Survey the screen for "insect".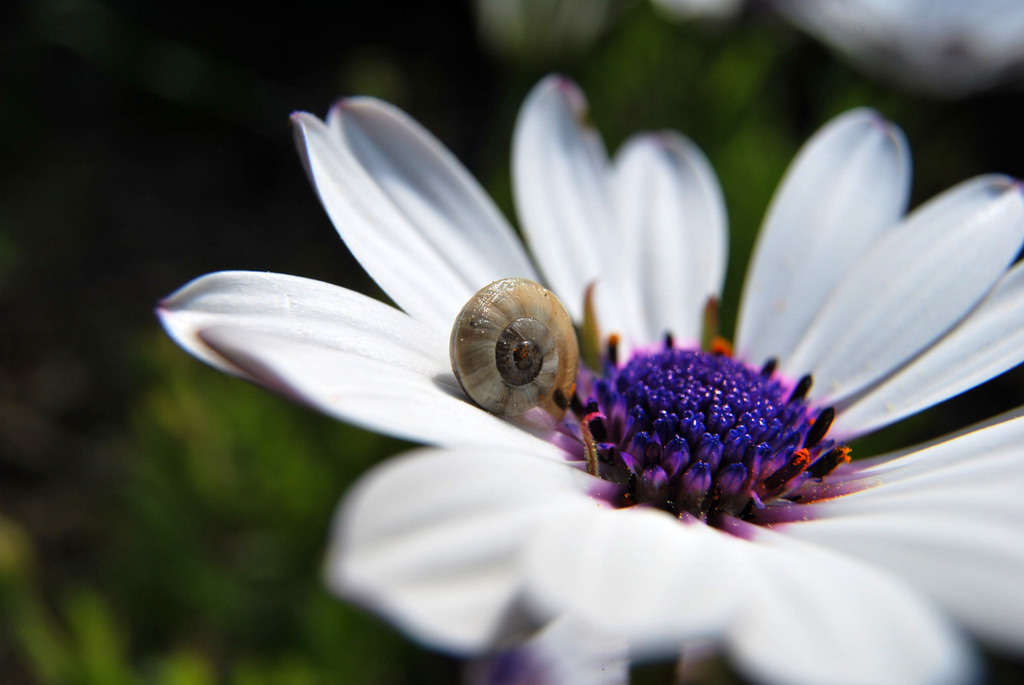
Survey found: (447,280,582,427).
